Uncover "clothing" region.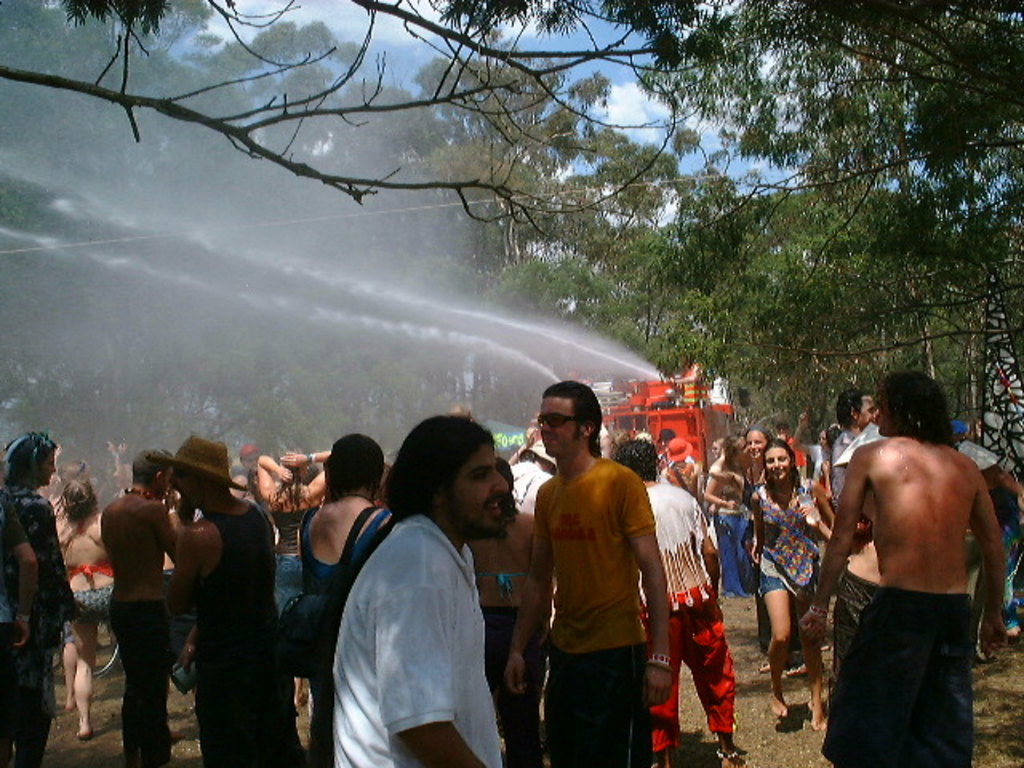
Uncovered: x1=510 y1=456 x2=531 y2=504.
